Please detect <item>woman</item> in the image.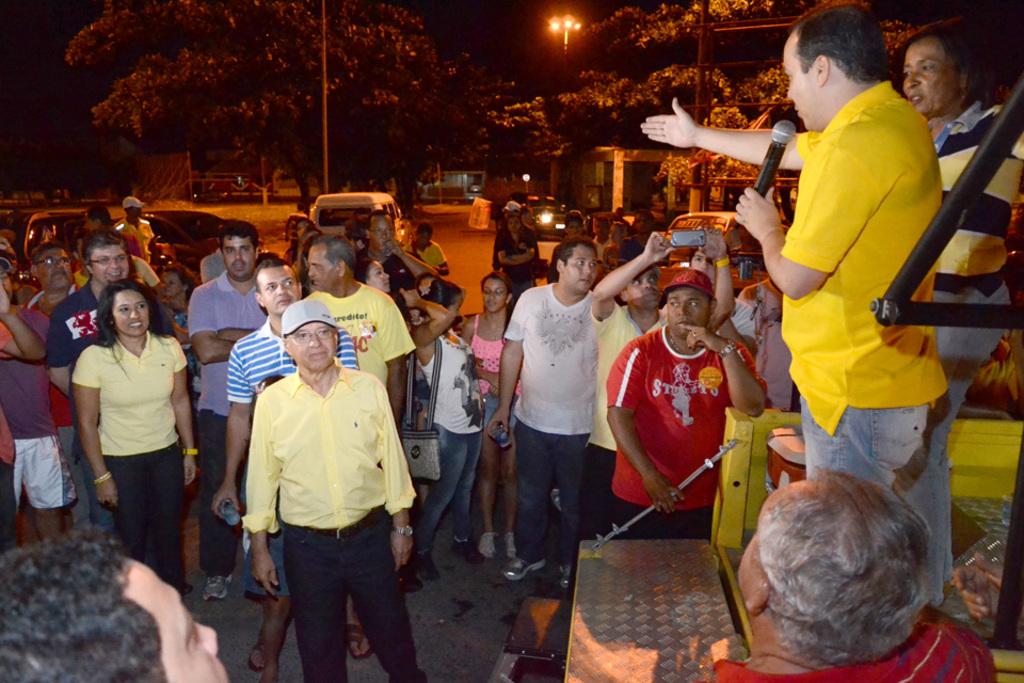
crop(598, 221, 631, 272).
